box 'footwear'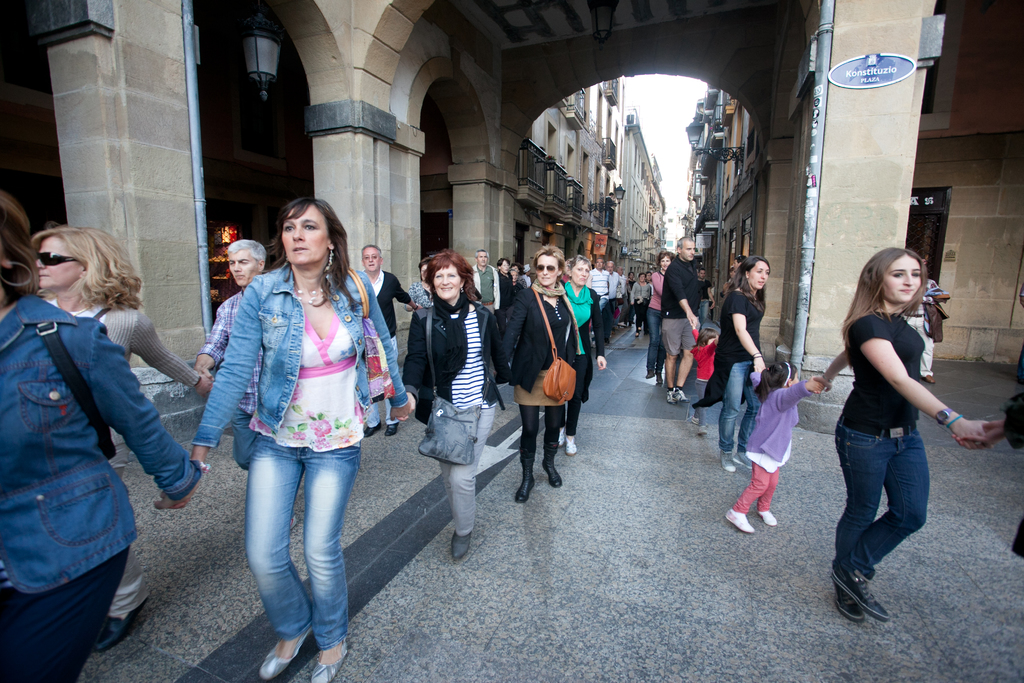
region(612, 322, 627, 331)
